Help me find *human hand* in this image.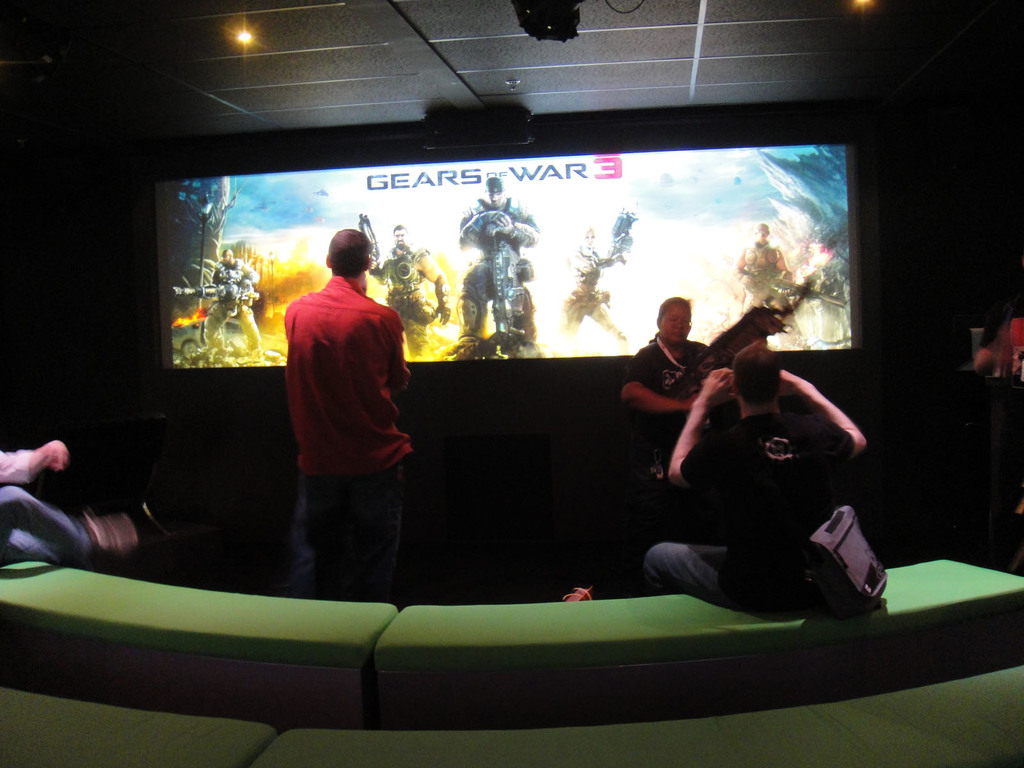
Found it: (left=433, top=303, right=452, bottom=324).
